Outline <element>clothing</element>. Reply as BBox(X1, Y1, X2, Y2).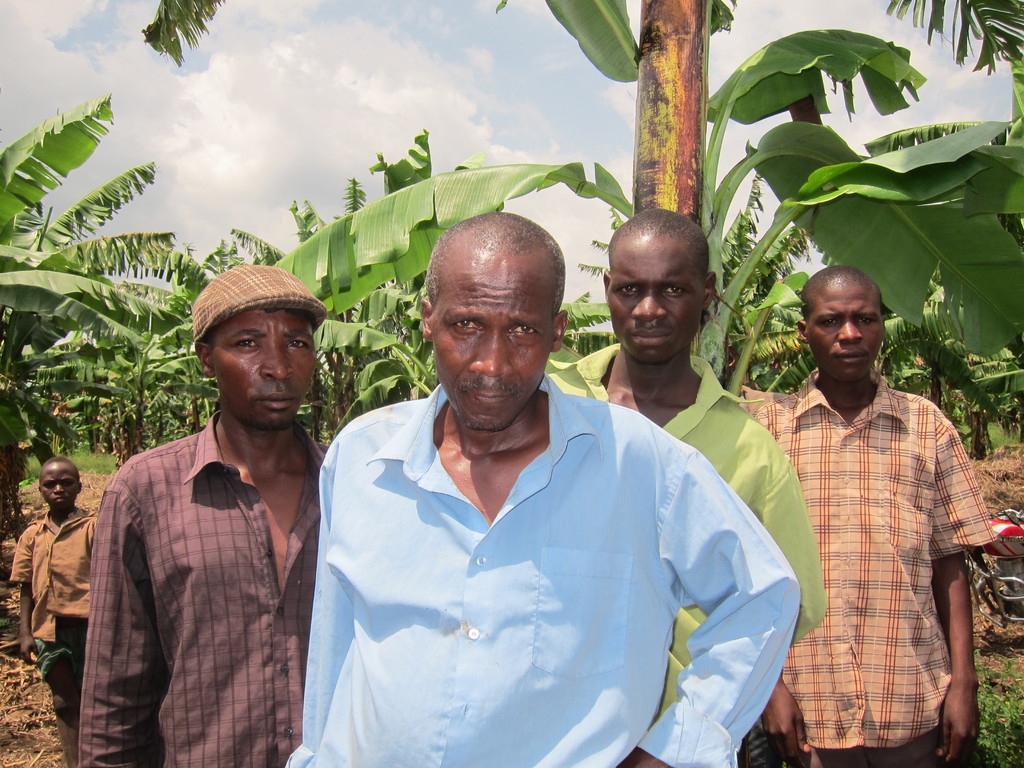
BBox(290, 369, 790, 767).
